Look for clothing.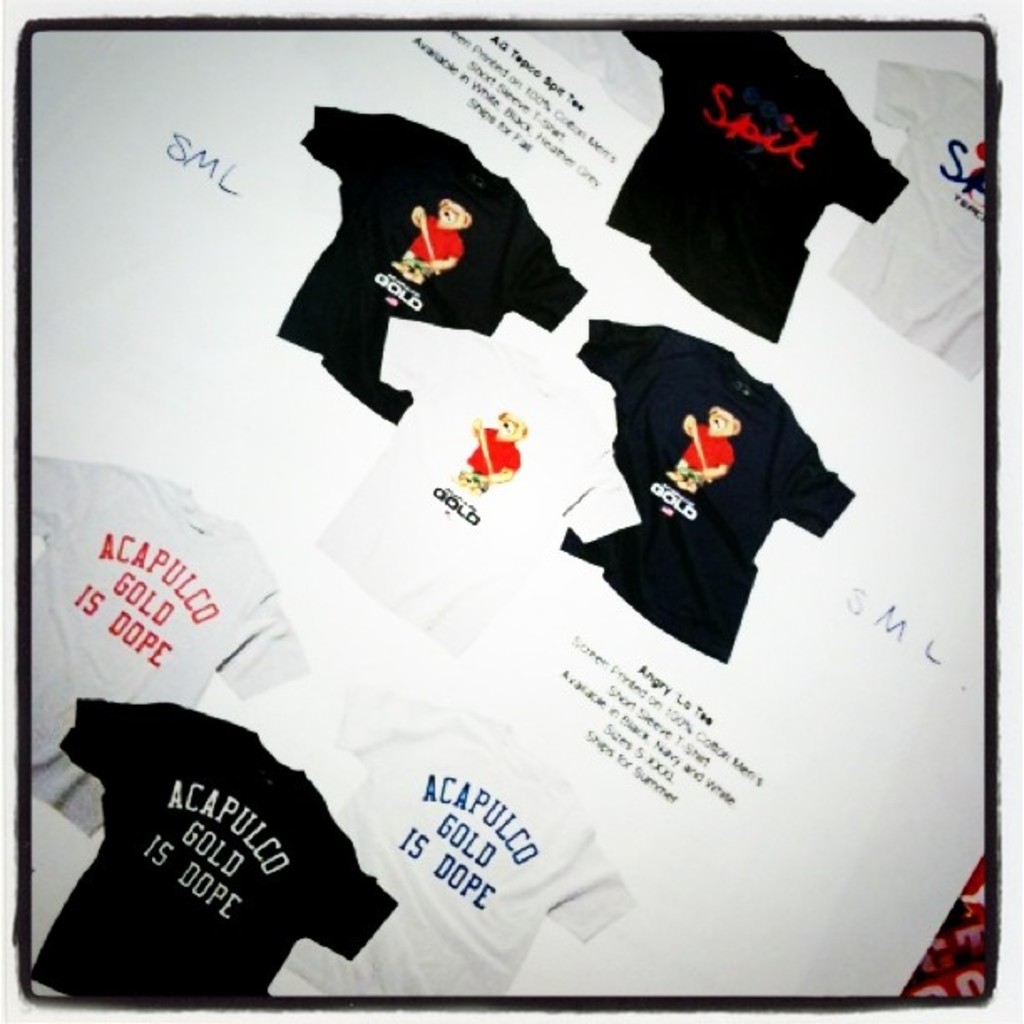
Found: left=539, top=306, right=872, bottom=658.
